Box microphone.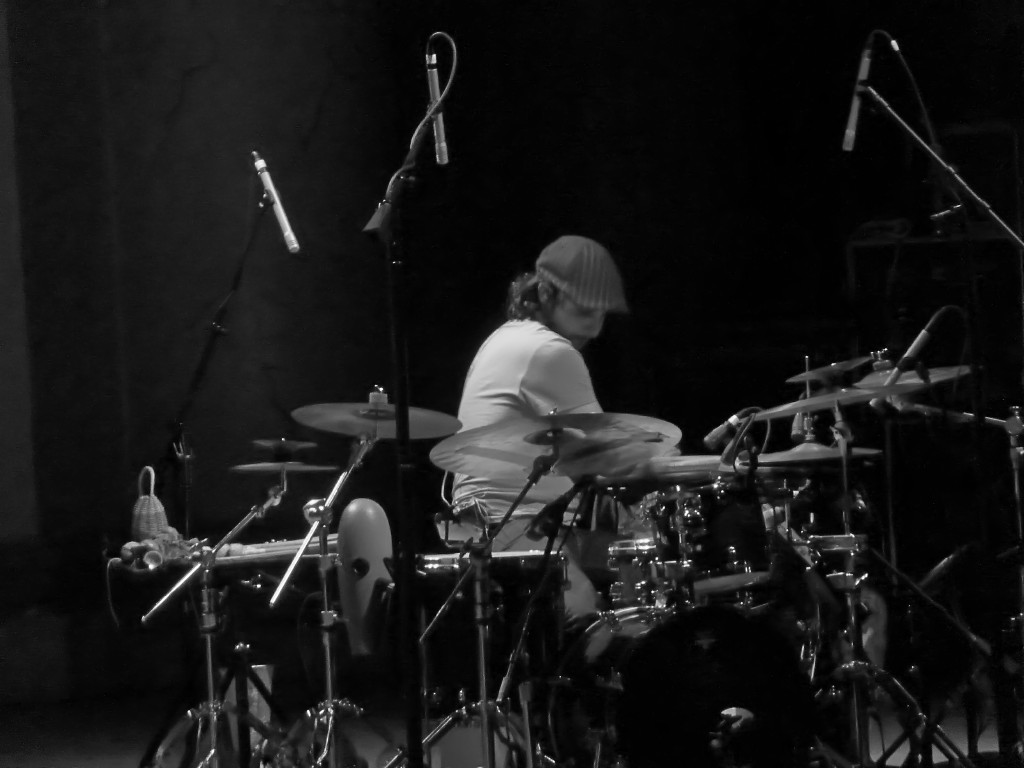
<box>843,44,874,152</box>.
